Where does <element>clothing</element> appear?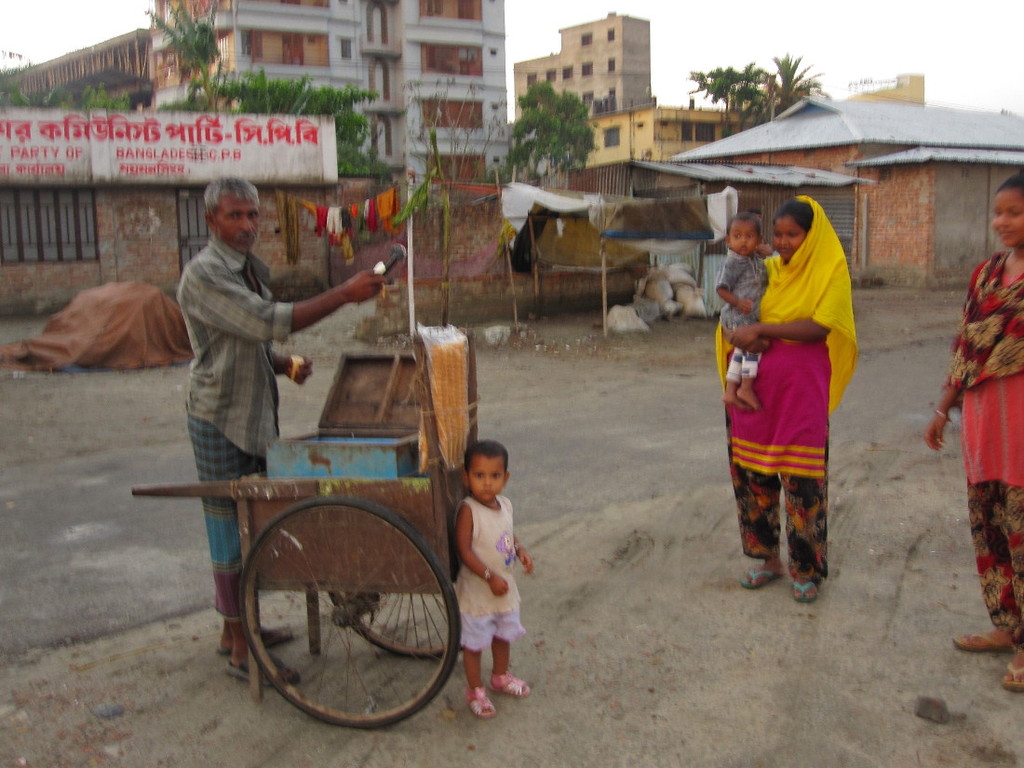
Appears at bbox(723, 202, 853, 557).
